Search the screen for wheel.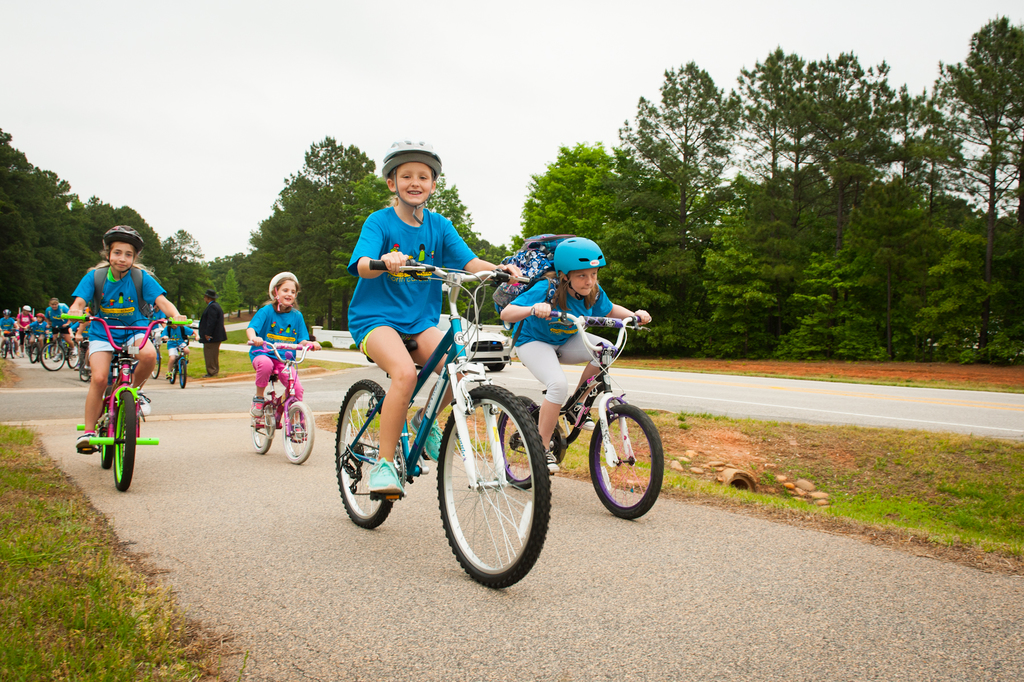
Found at x1=95 y1=415 x2=115 y2=470.
